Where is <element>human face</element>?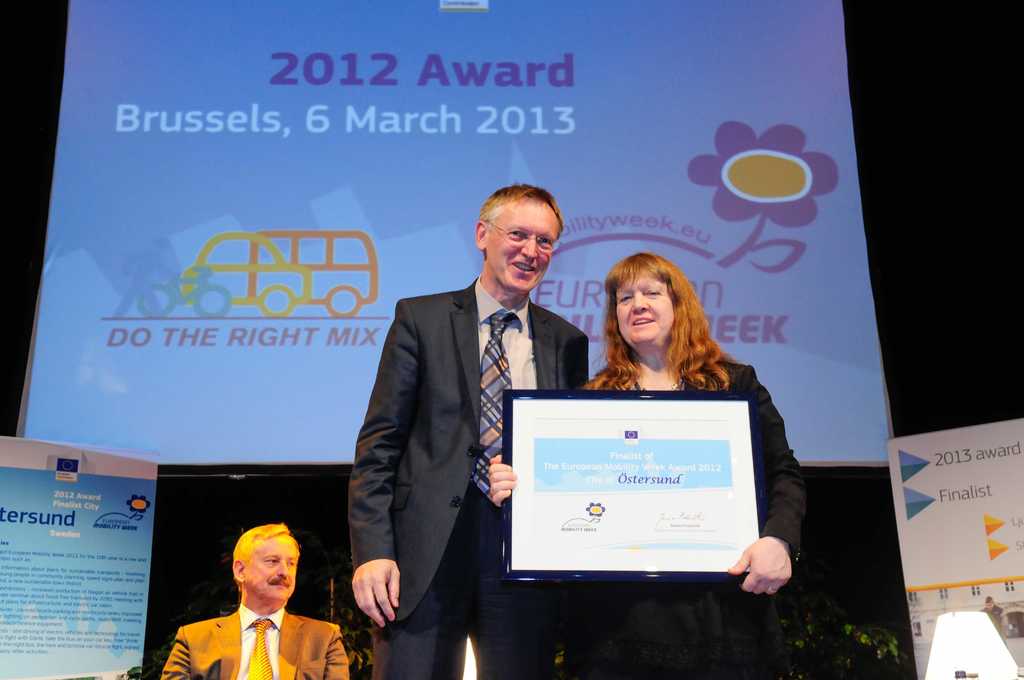
<region>615, 271, 672, 346</region>.
